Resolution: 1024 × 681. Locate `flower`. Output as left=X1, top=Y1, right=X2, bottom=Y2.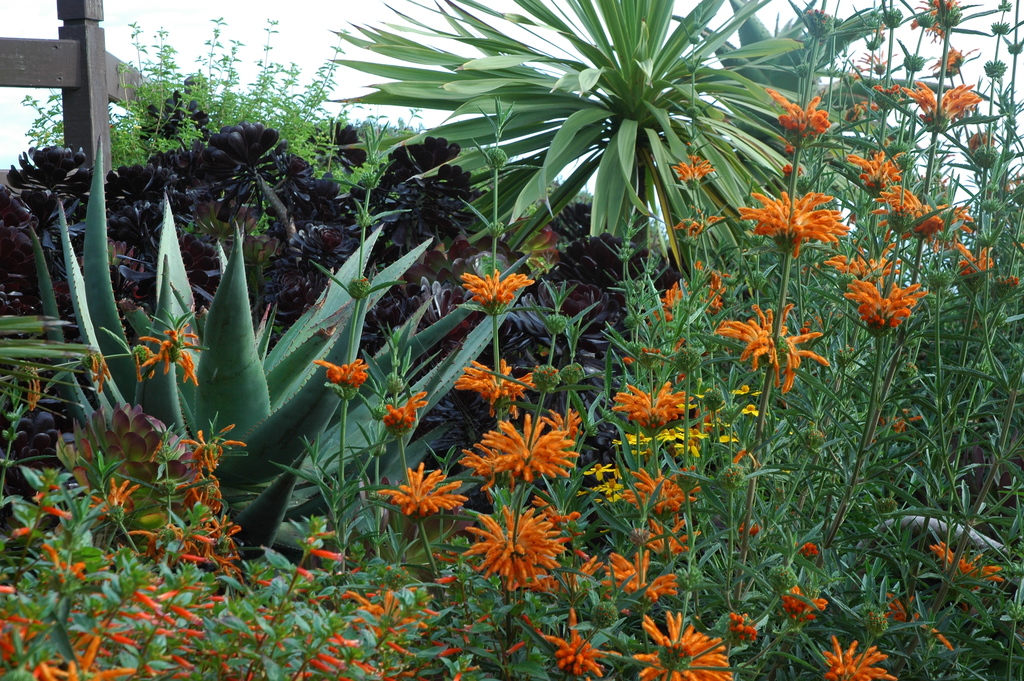
left=472, top=408, right=582, bottom=482.
